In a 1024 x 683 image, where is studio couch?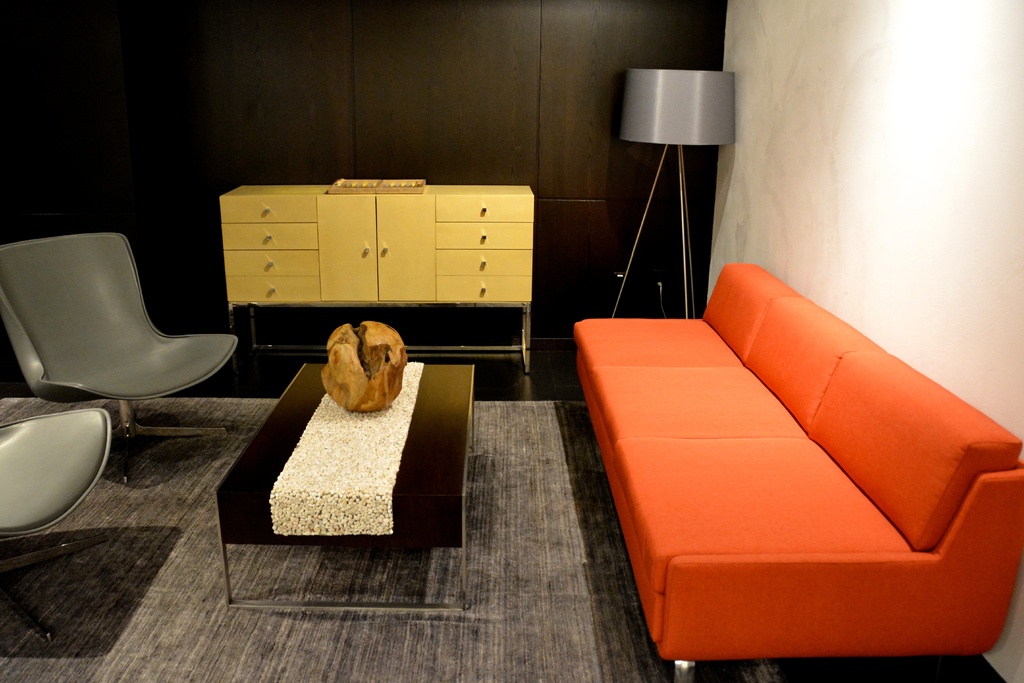
[585,251,1023,682].
